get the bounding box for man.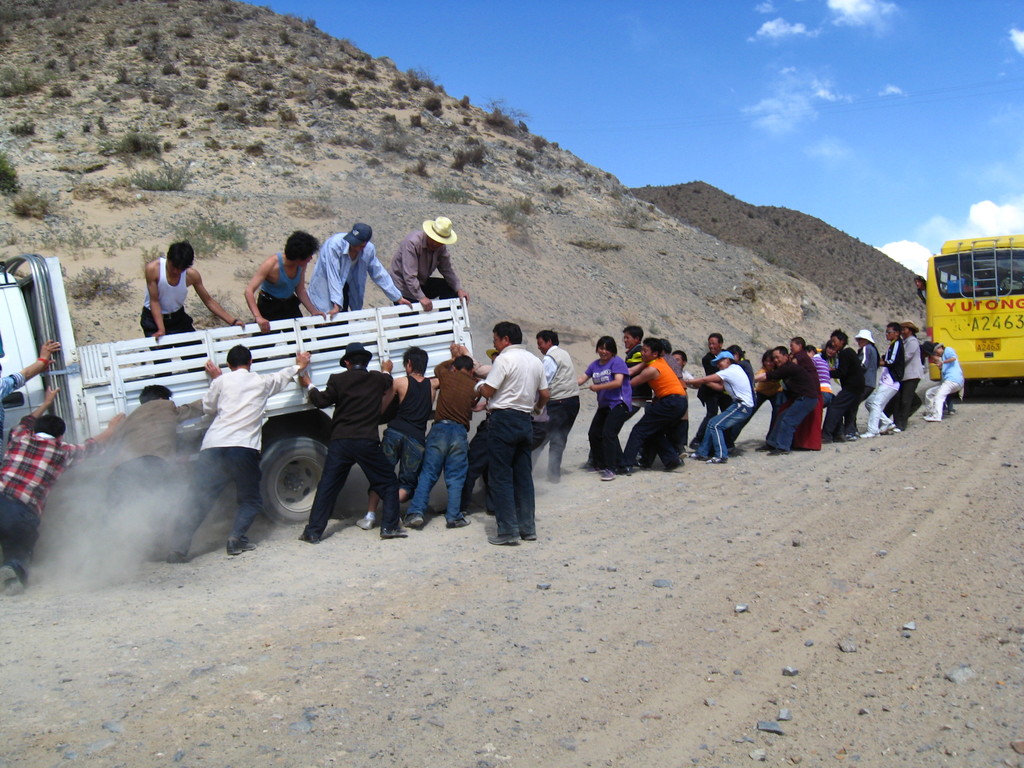
box(856, 321, 904, 442).
